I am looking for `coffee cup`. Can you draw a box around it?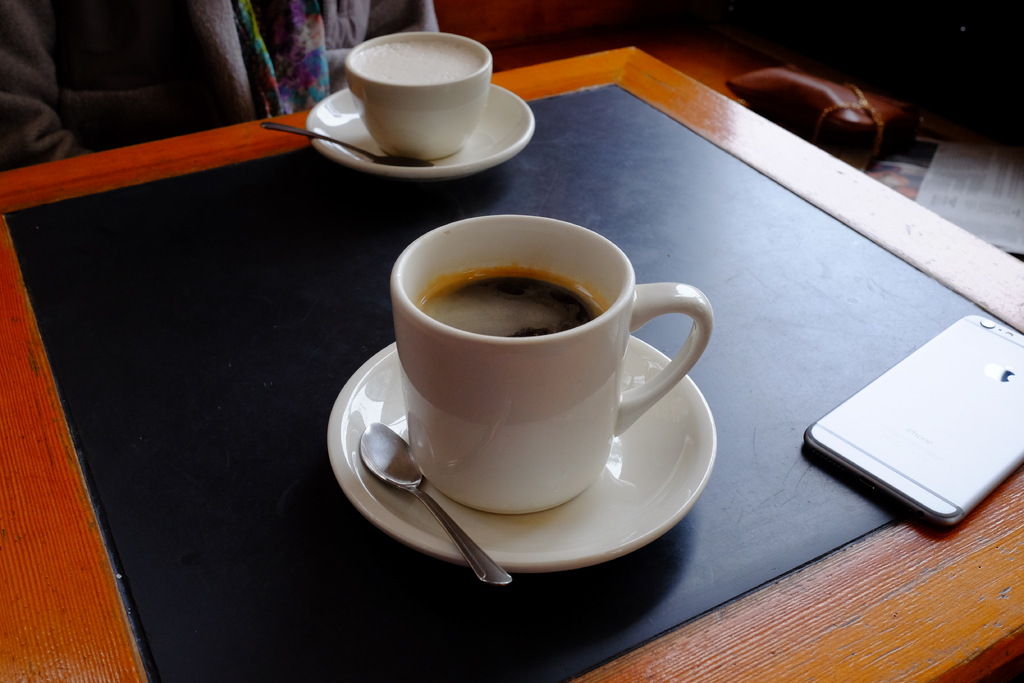
Sure, the bounding box is bbox=(340, 29, 495, 163).
